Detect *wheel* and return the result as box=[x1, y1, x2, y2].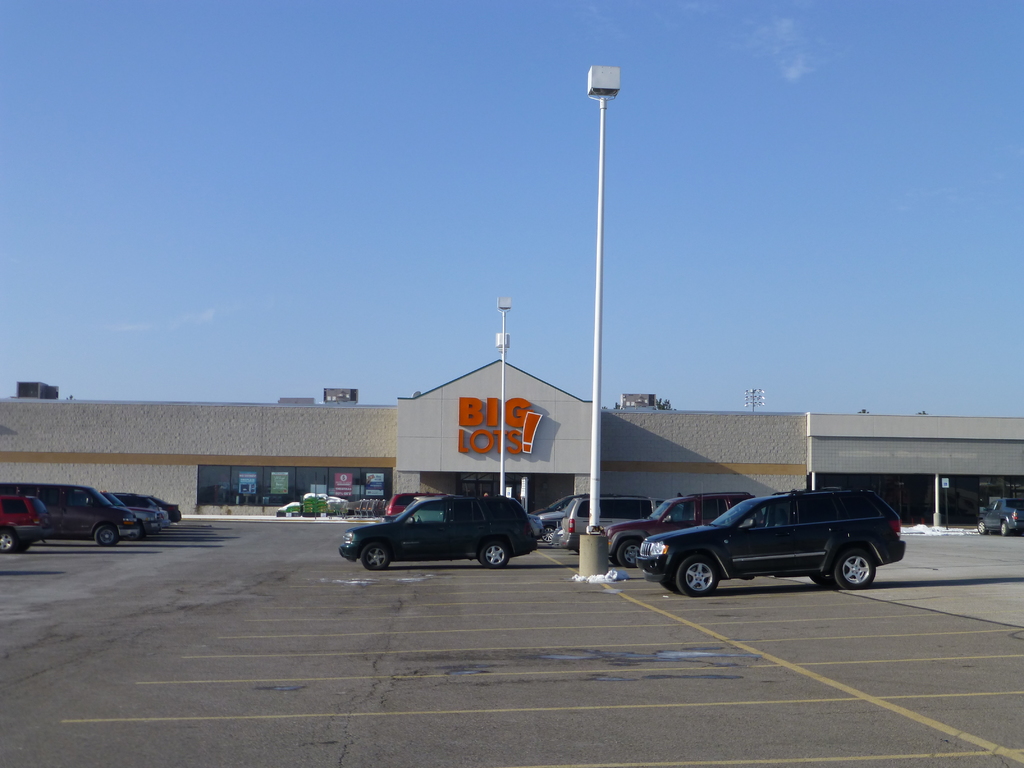
box=[362, 543, 388, 570].
